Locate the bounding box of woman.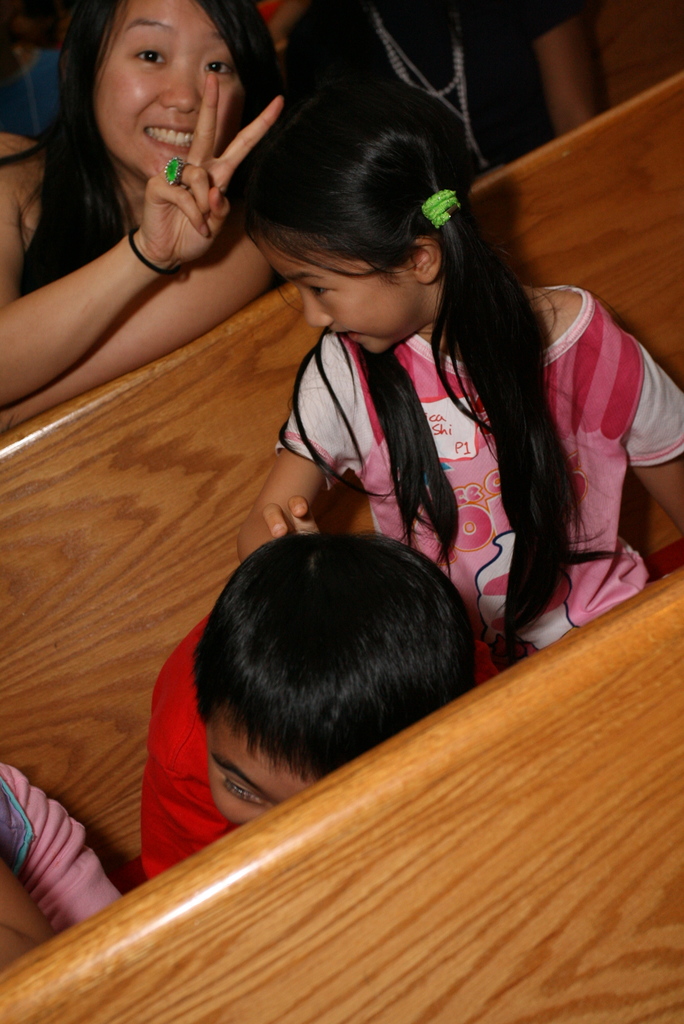
Bounding box: rect(0, 0, 299, 412).
